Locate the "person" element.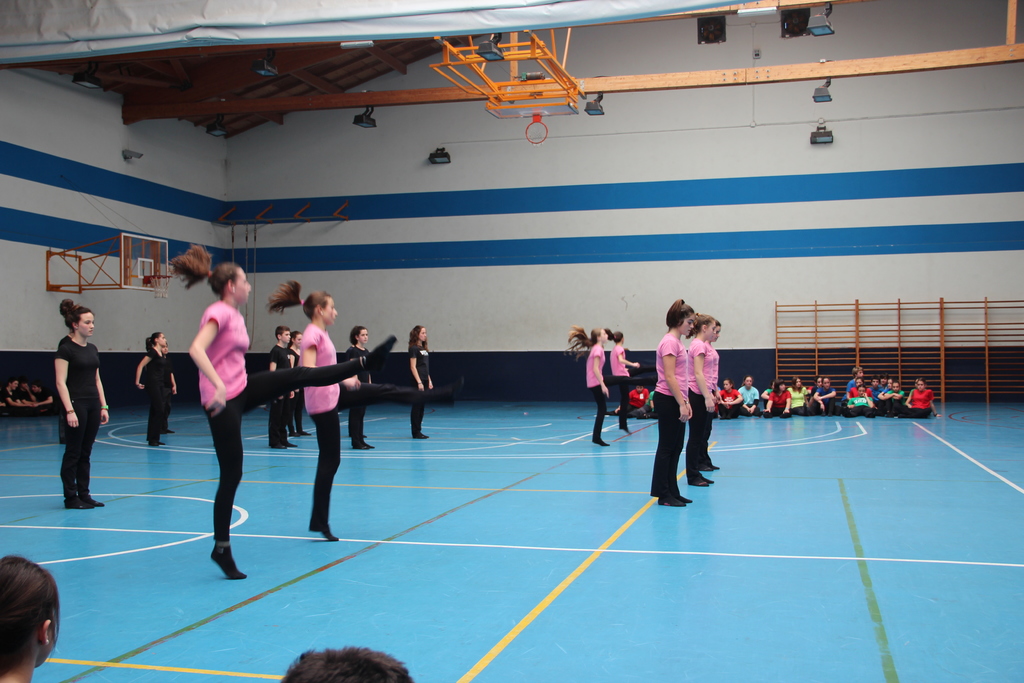
Element bbox: bbox=[21, 383, 35, 404].
